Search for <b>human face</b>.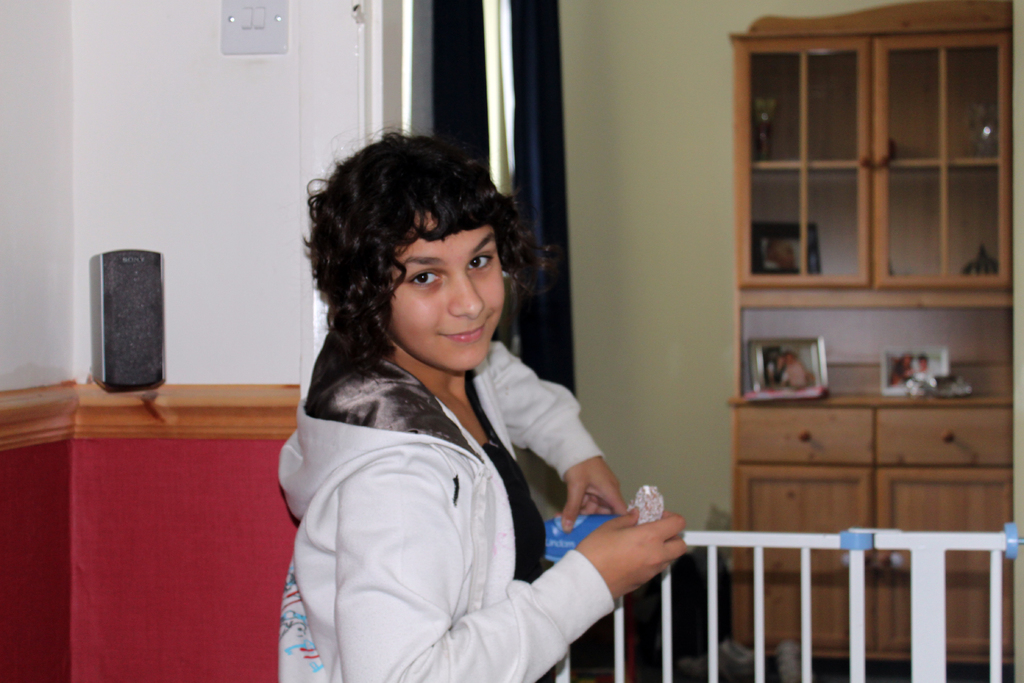
Found at Rect(394, 211, 505, 371).
